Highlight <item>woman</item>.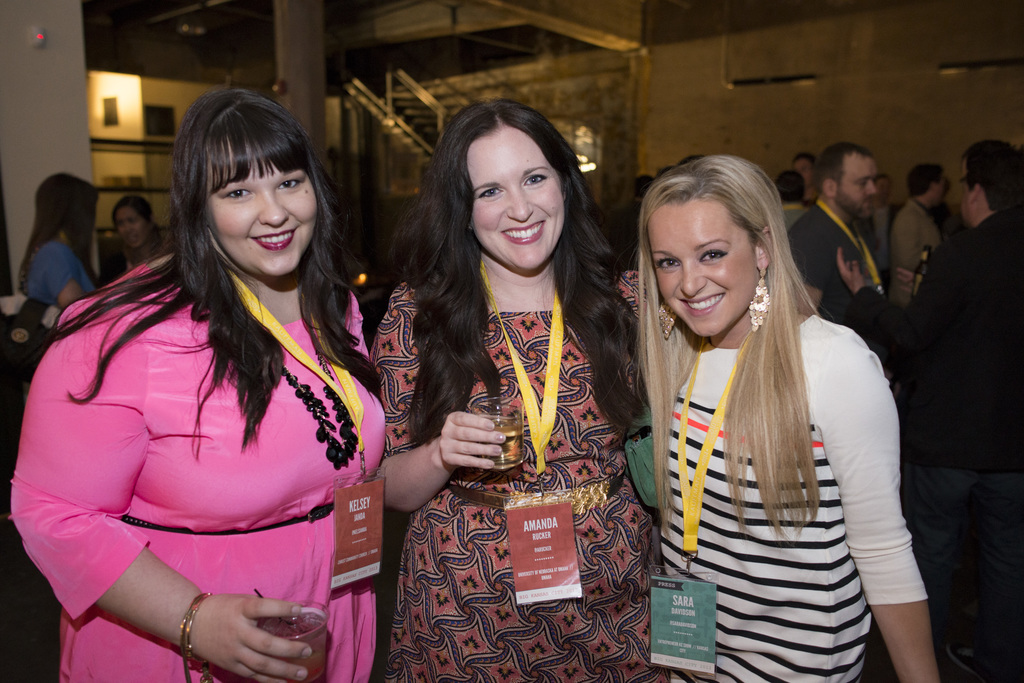
Highlighted region: region(10, 88, 387, 682).
